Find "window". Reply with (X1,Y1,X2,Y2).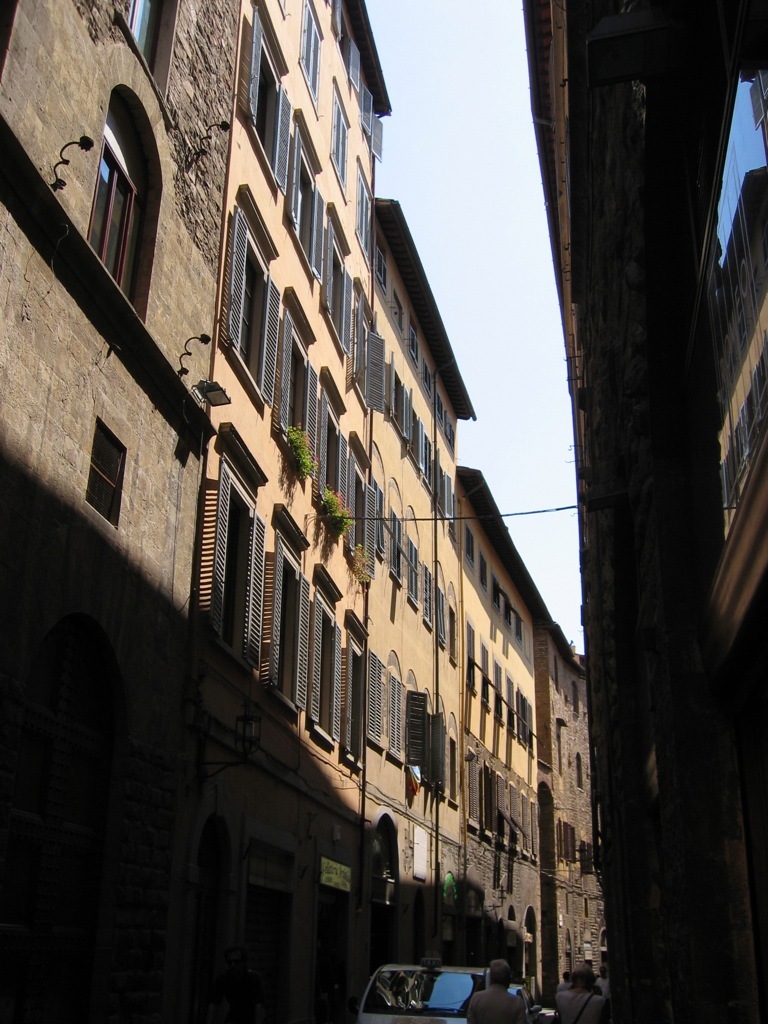
(503,591,515,636).
